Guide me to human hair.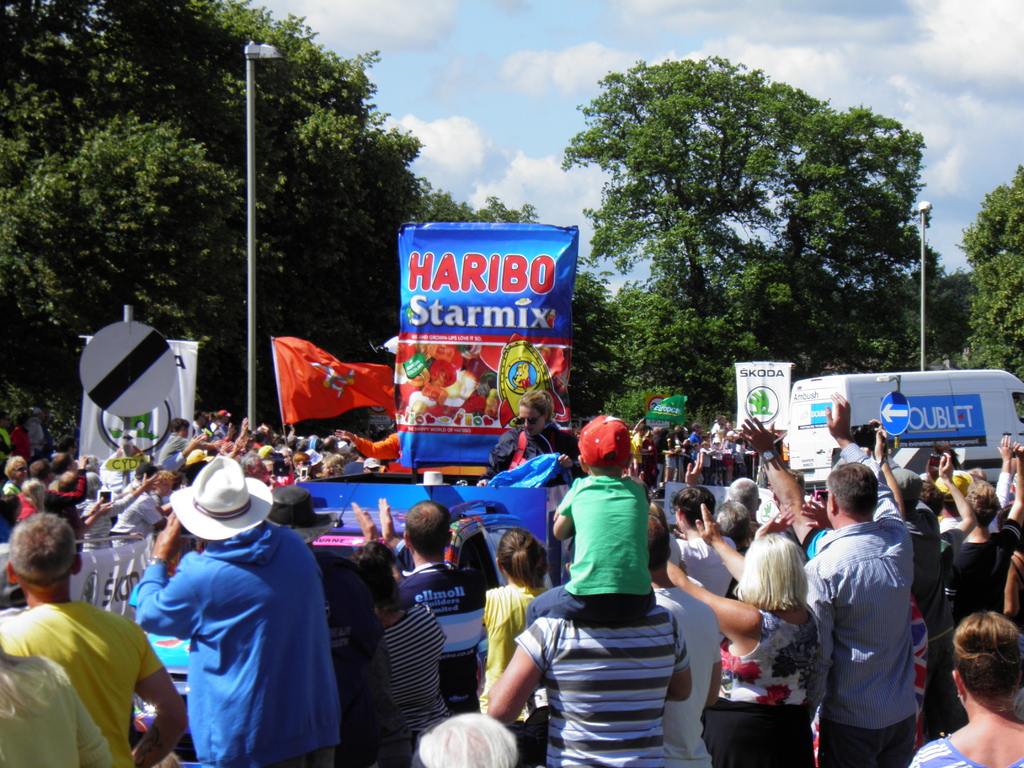
Guidance: [668,483,712,527].
